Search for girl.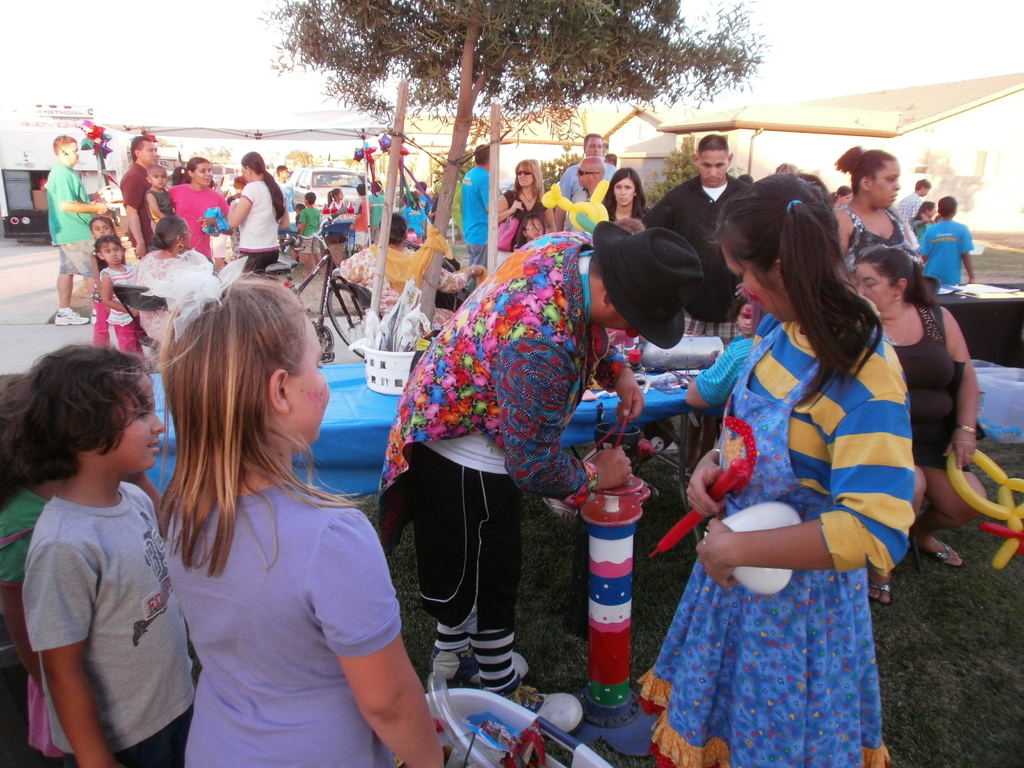
Found at (left=632, top=171, right=918, bottom=767).
